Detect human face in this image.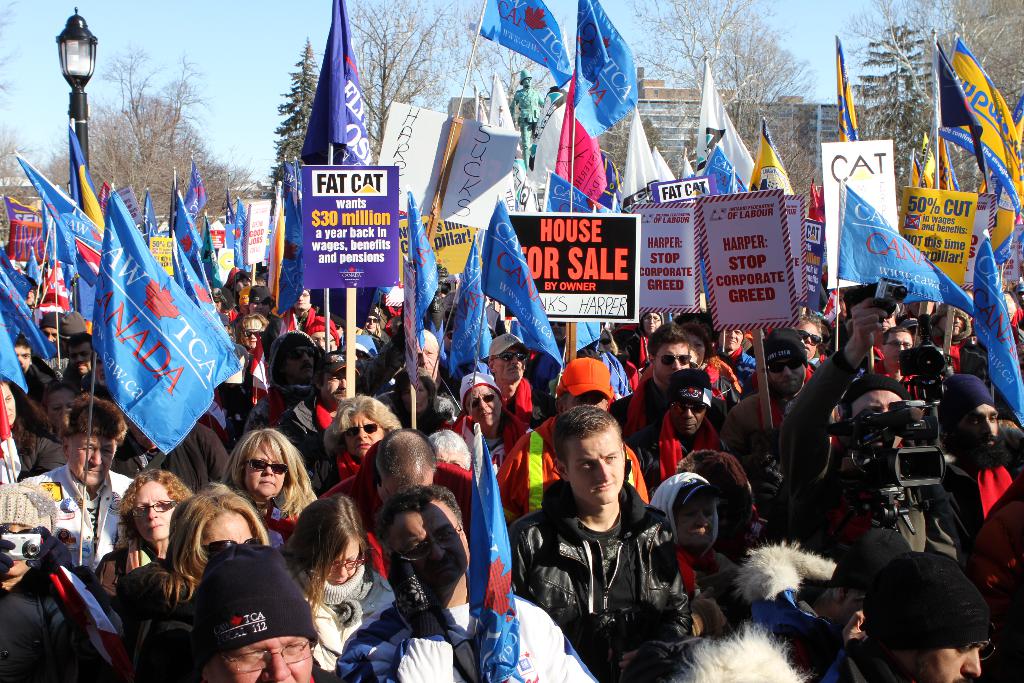
Detection: region(362, 315, 377, 330).
